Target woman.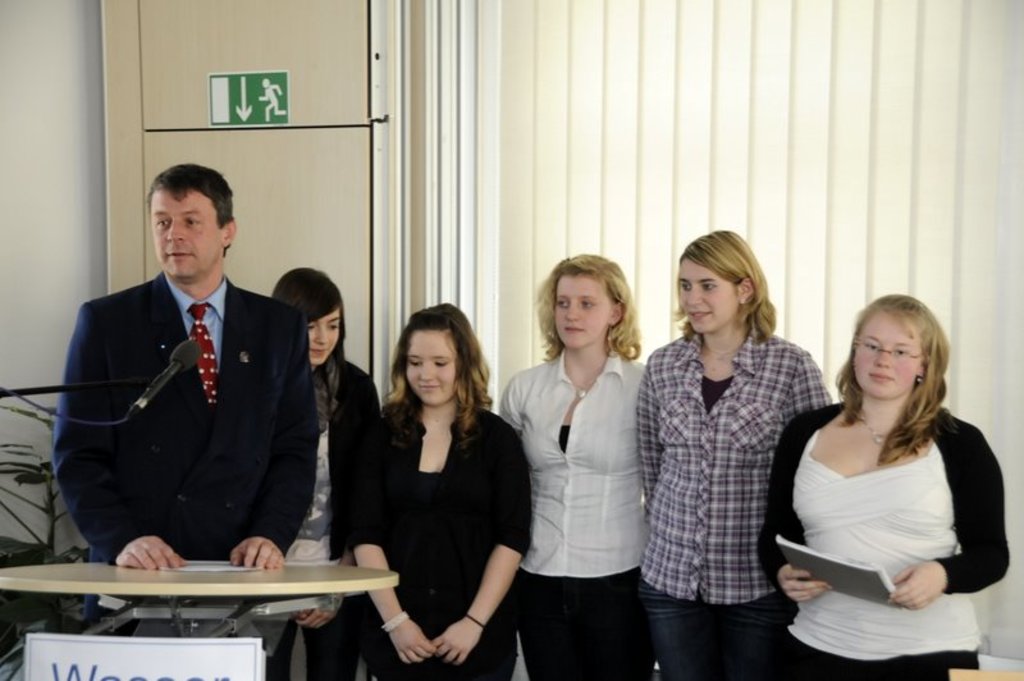
Target region: {"x1": 497, "y1": 247, "x2": 654, "y2": 680}.
